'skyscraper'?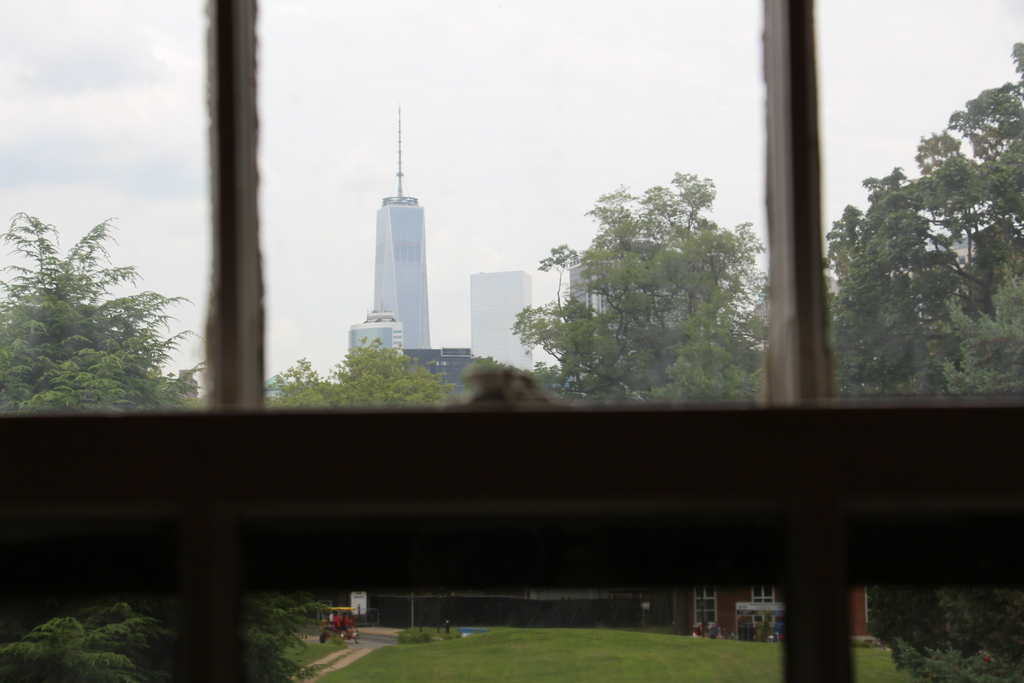
[left=465, top=263, right=542, bottom=374]
